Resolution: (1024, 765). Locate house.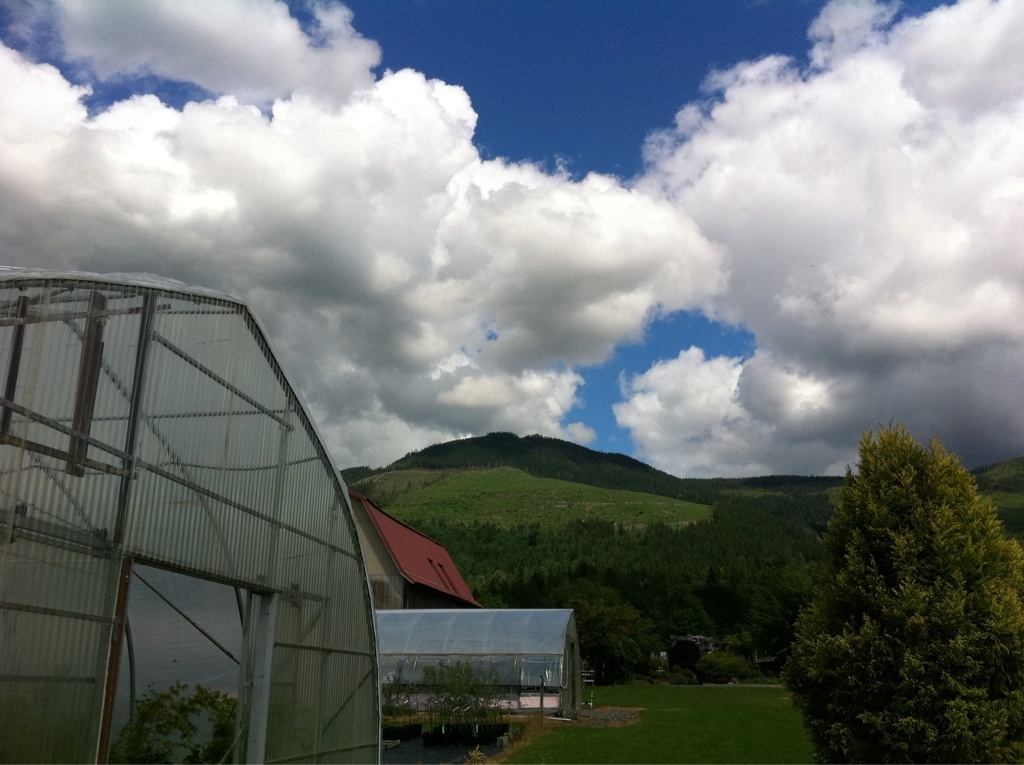
347:487:482:607.
